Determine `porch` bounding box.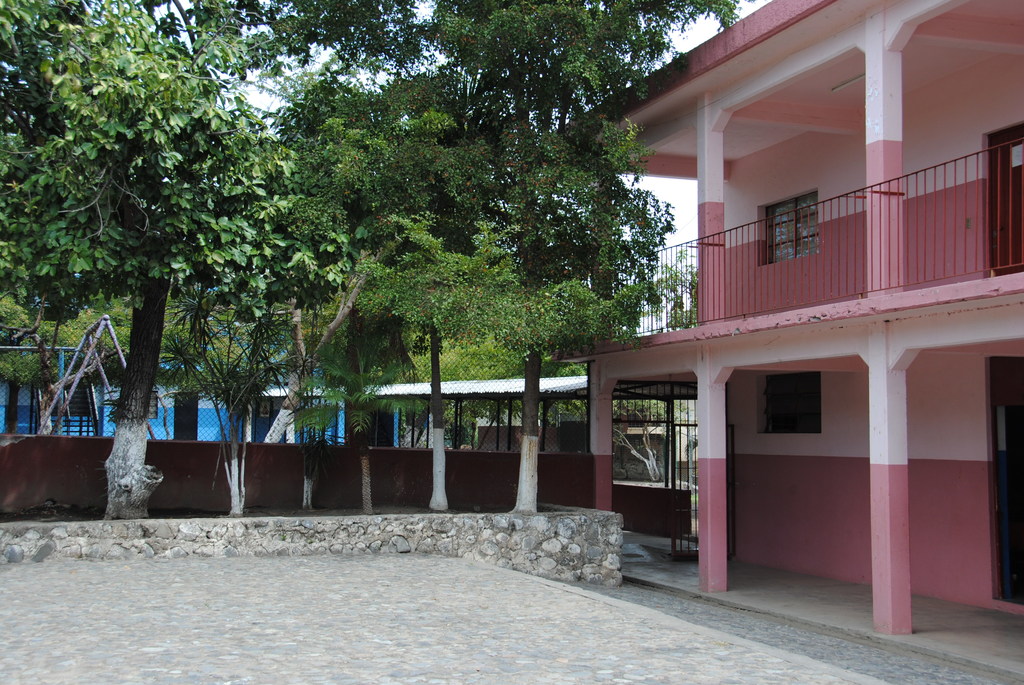
Determined: (x1=545, y1=137, x2=1023, y2=361).
